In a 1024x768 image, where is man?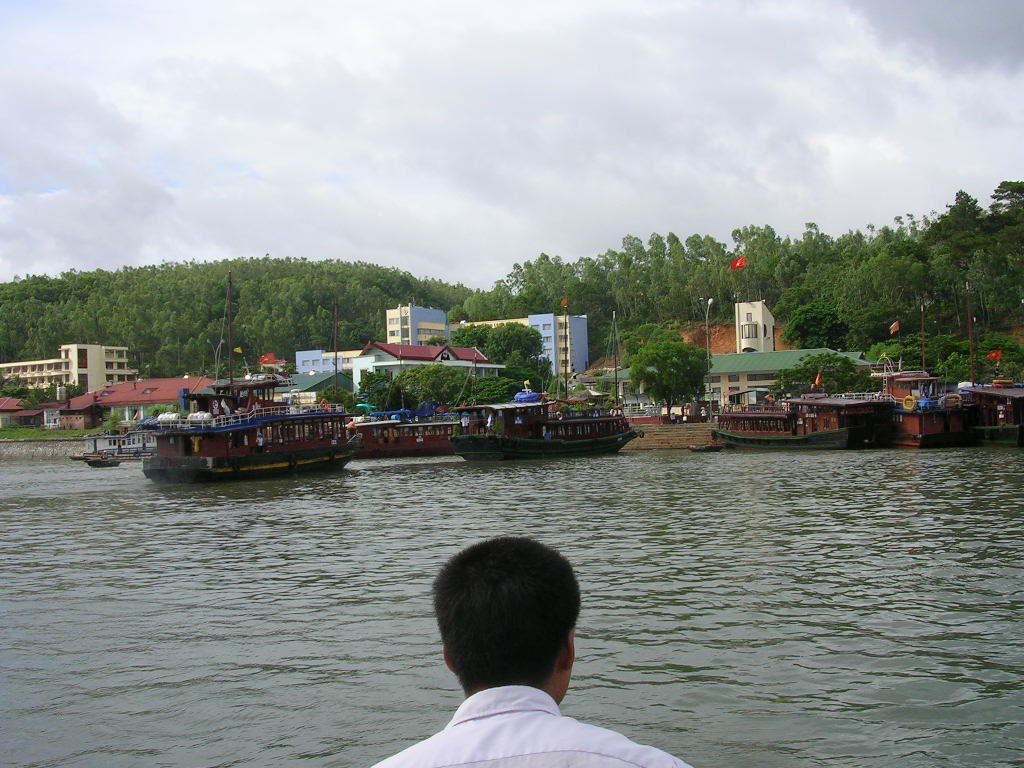
locate(379, 544, 647, 761).
